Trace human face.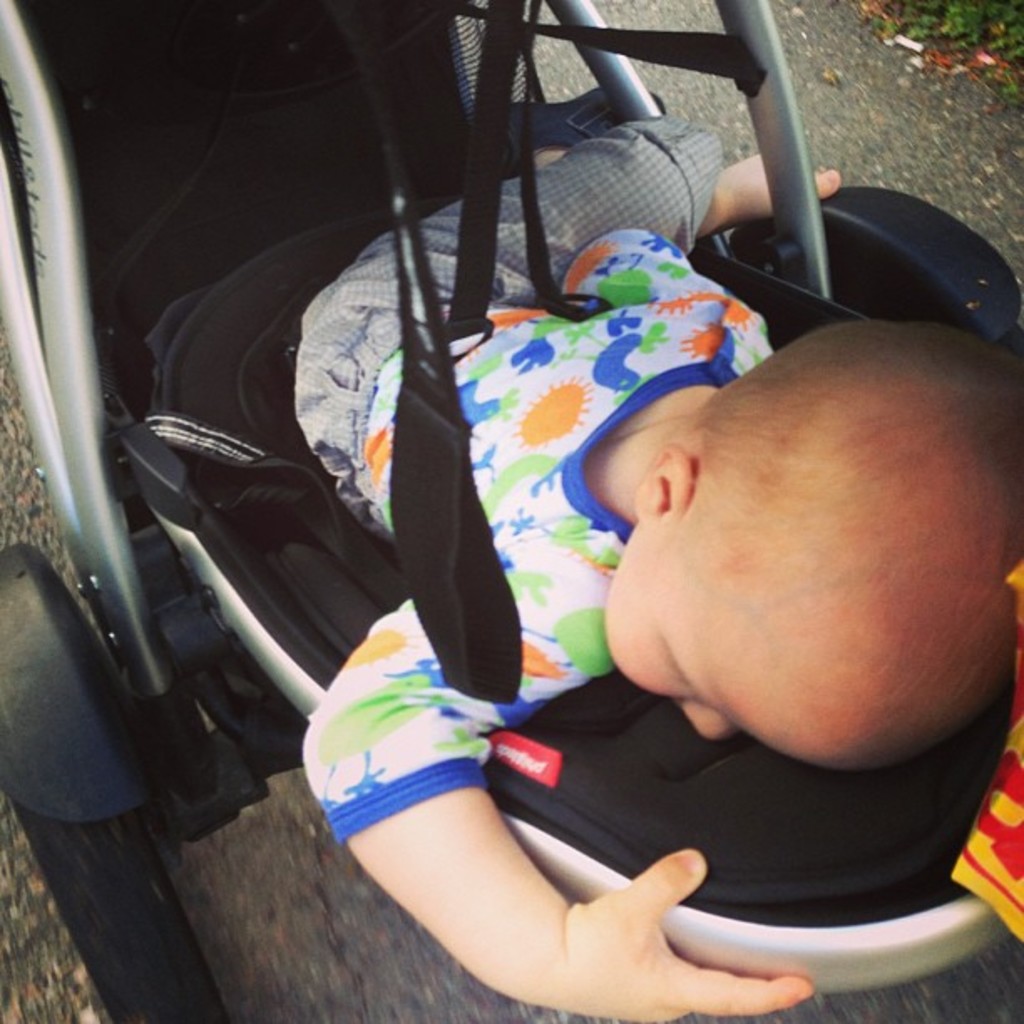
Traced to x1=607, y1=524, x2=825, y2=768.
